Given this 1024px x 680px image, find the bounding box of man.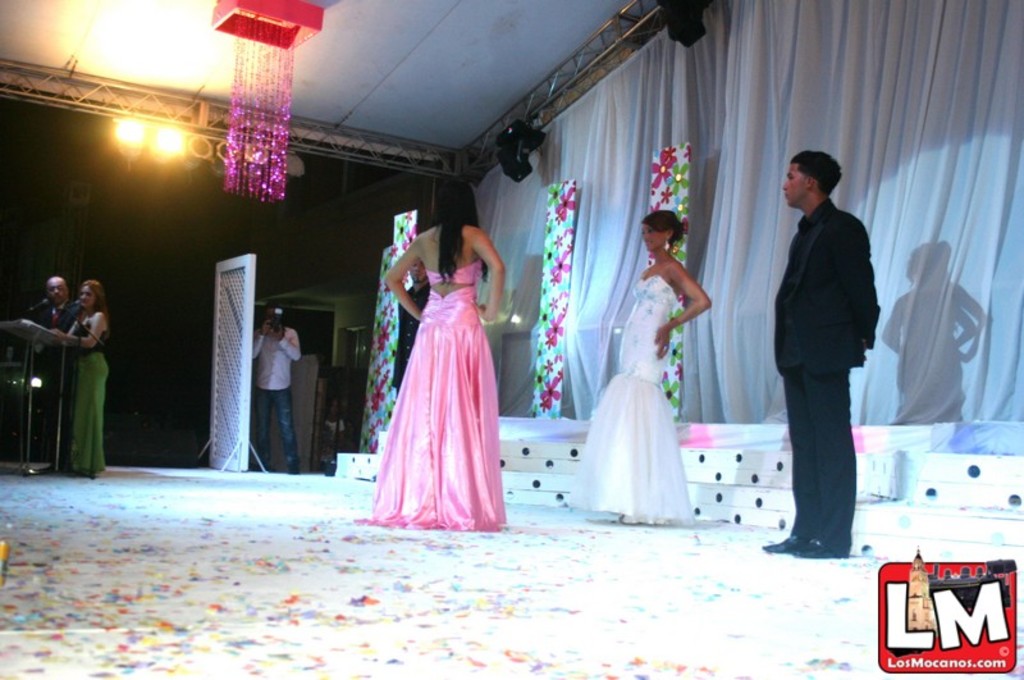
(left=774, top=149, right=878, bottom=565).
